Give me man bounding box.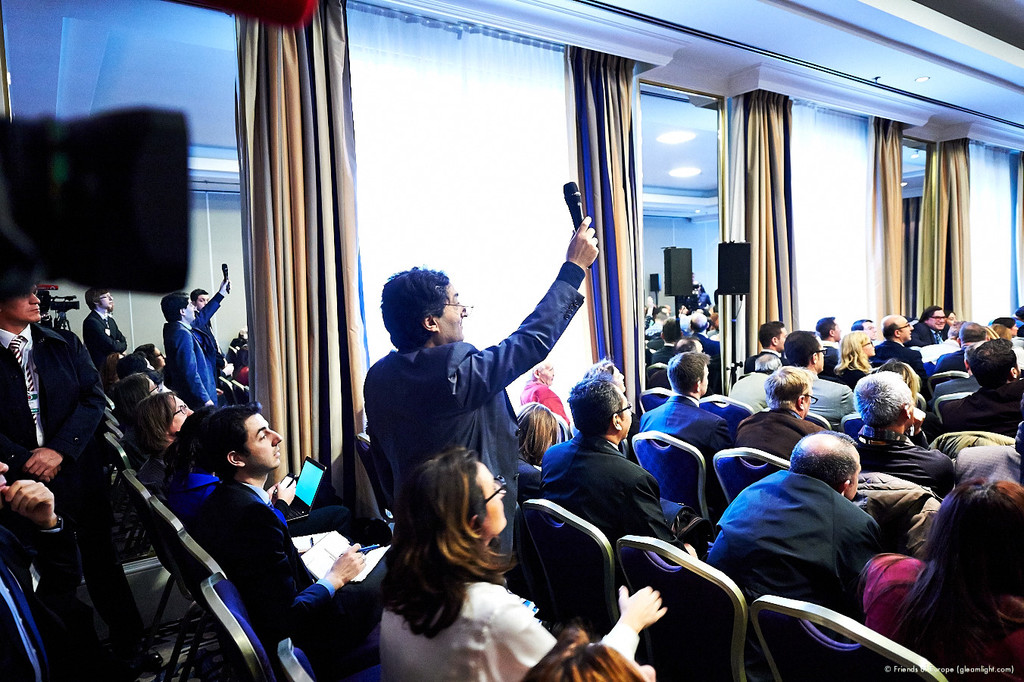
[734, 361, 823, 458].
